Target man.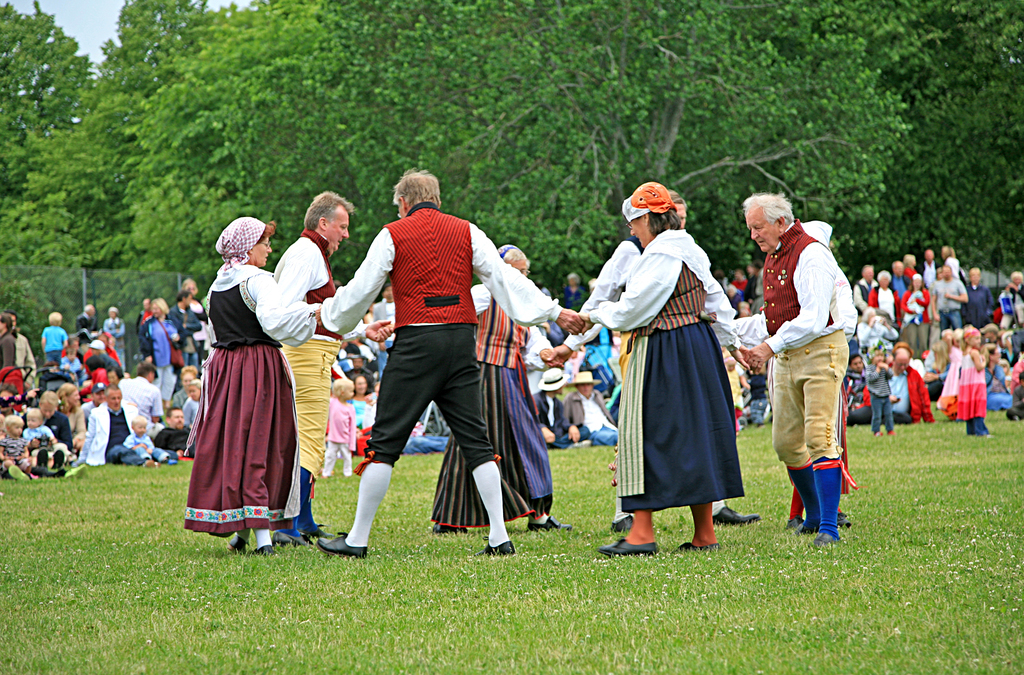
Target region: <region>847, 354, 864, 404</region>.
